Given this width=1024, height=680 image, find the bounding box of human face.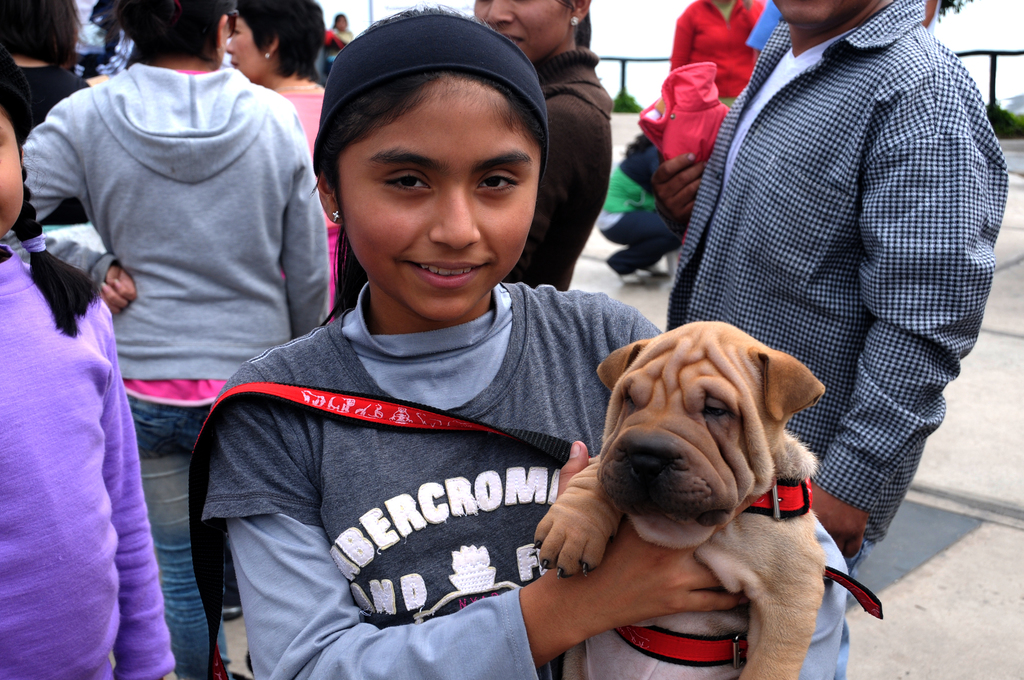
detection(475, 0, 569, 61).
